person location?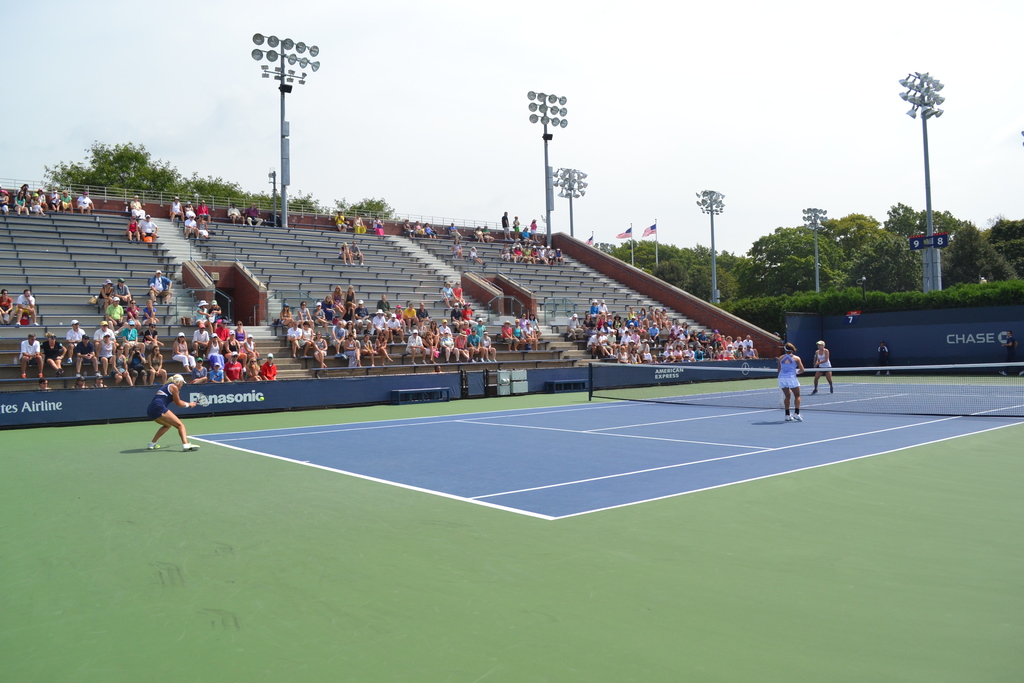
[left=446, top=222, right=463, bottom=238]
